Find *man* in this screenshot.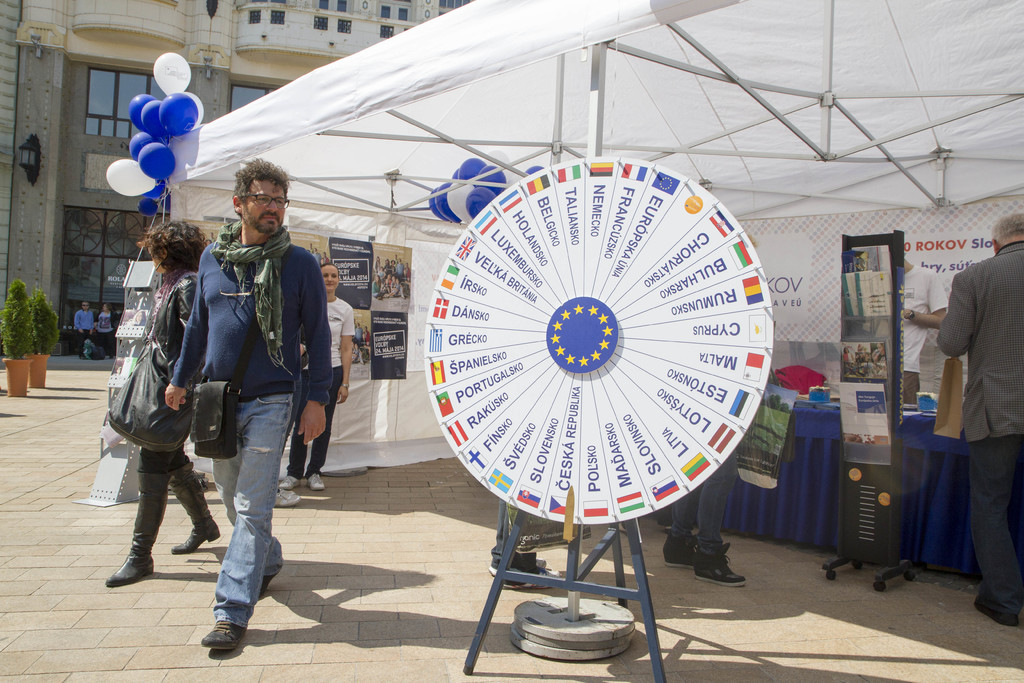
The bounding box for *man* is locate(72, 302, 94, 360).
